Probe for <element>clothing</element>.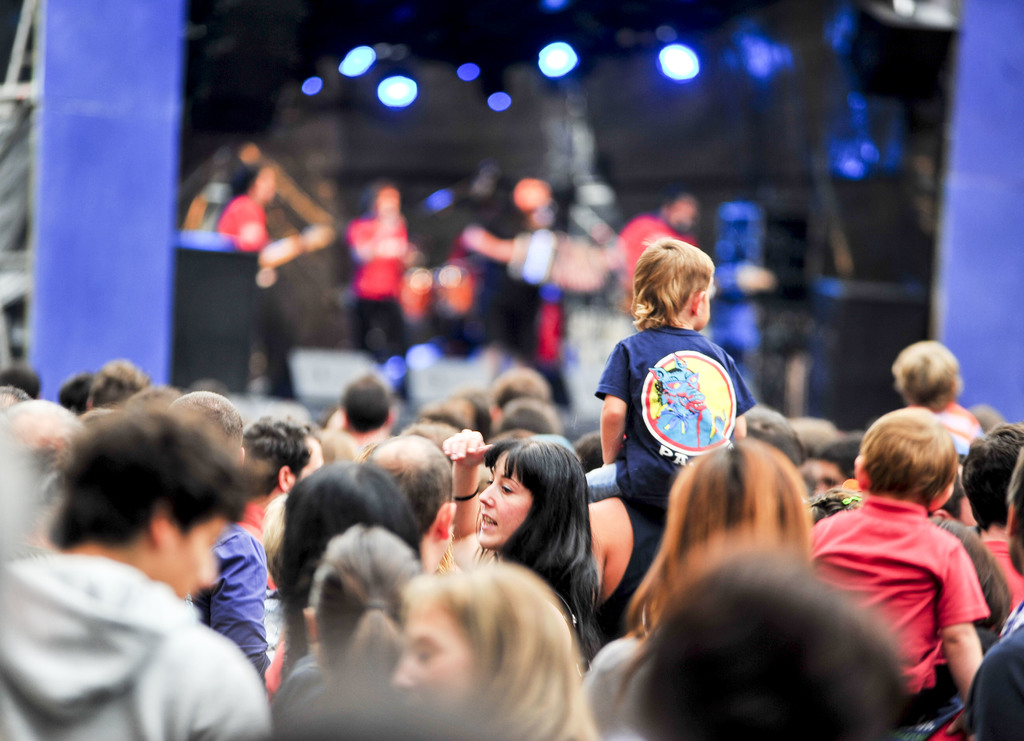
Probe result: detection(582, 325, 756, 524).
